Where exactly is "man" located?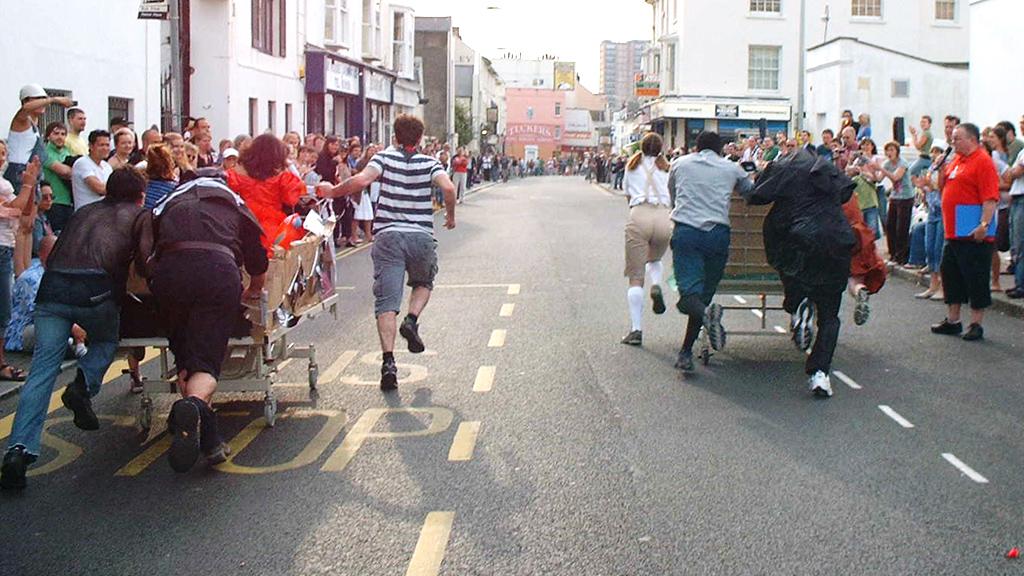
Its bounding box is 43, 119, 71, 208.
